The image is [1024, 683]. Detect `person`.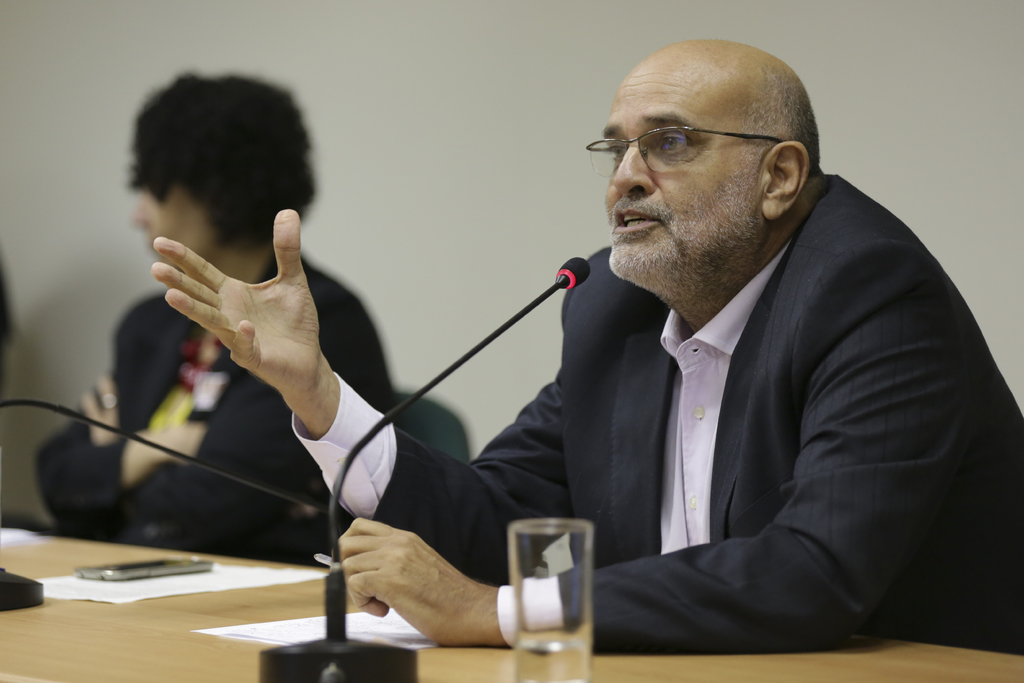
Detection: 423,45,999,677.
